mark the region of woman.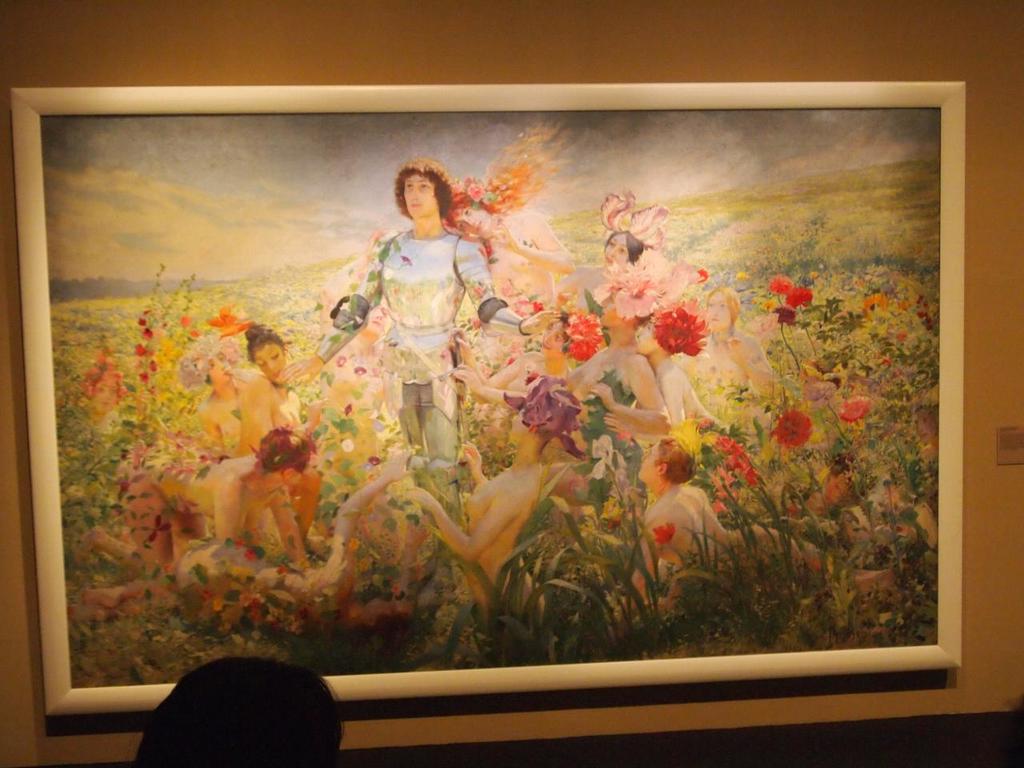
Region: x1=632 y1=435 x2=893 y2=614.
